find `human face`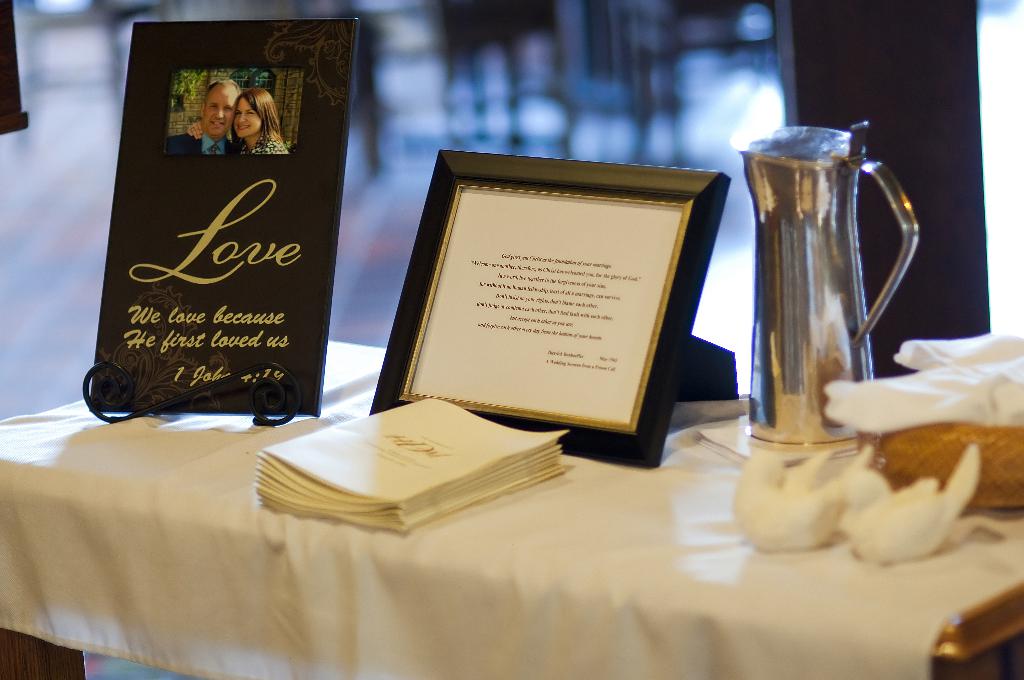
rect(205, 90, 234, 138)
